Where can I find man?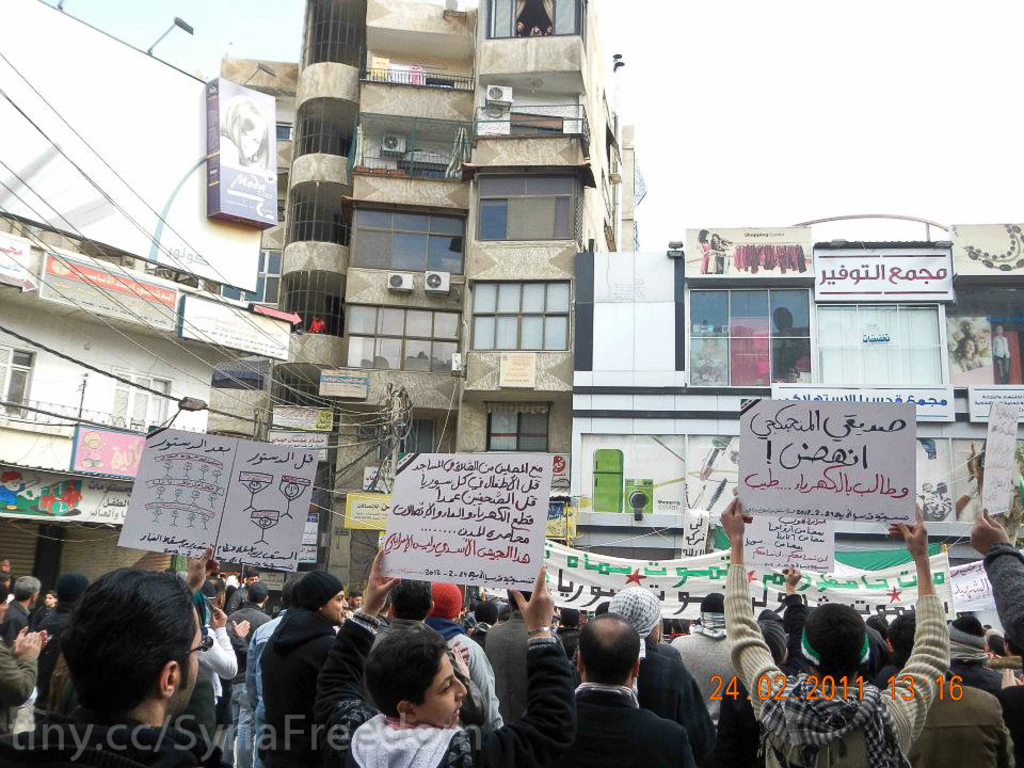
You can find it at <region>419, 583, 503, 737</region>.
